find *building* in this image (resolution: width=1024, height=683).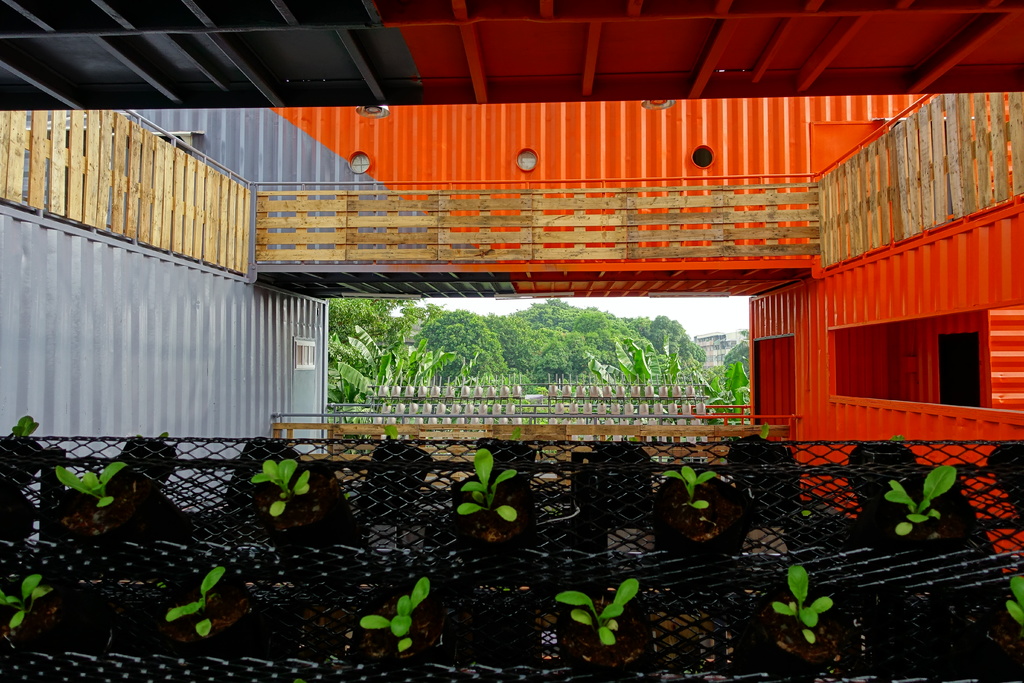
box(0, 0, 1023, 682).
